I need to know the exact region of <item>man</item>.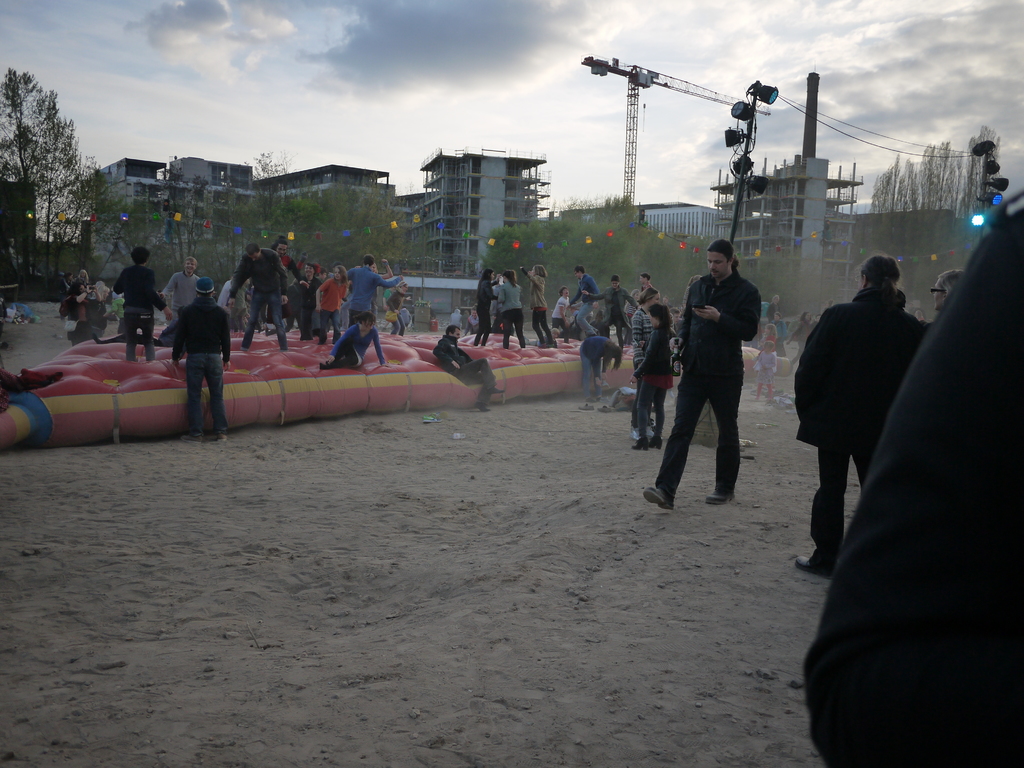
Region: 570:267:599:333.
